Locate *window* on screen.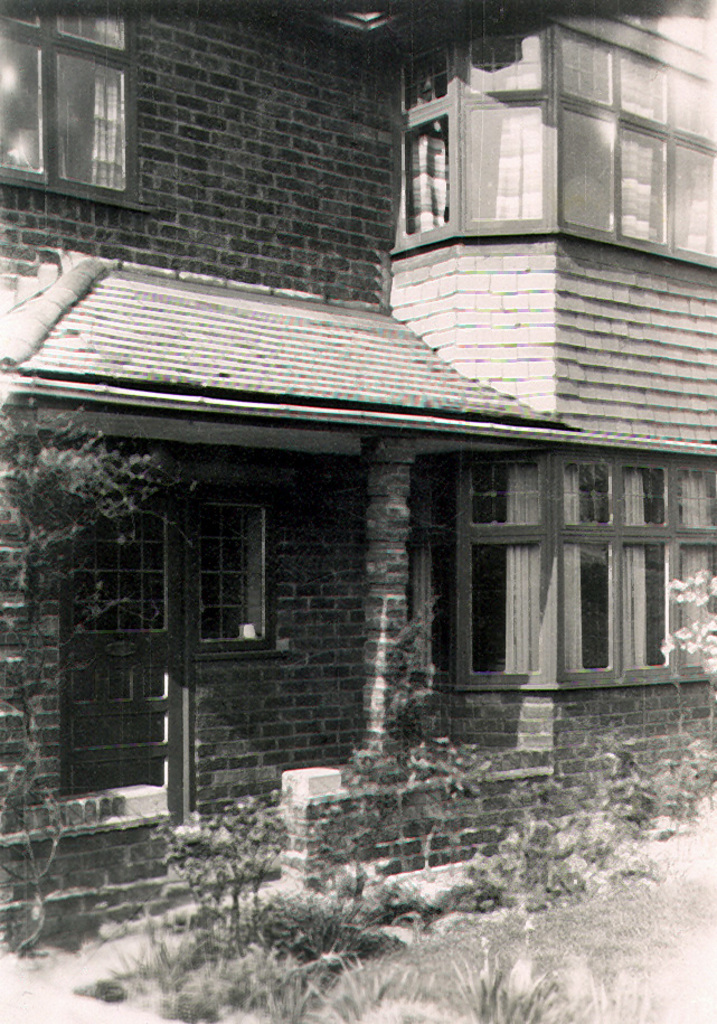
On screen at (x1=660, y1=64, x2=716, y2=259).
